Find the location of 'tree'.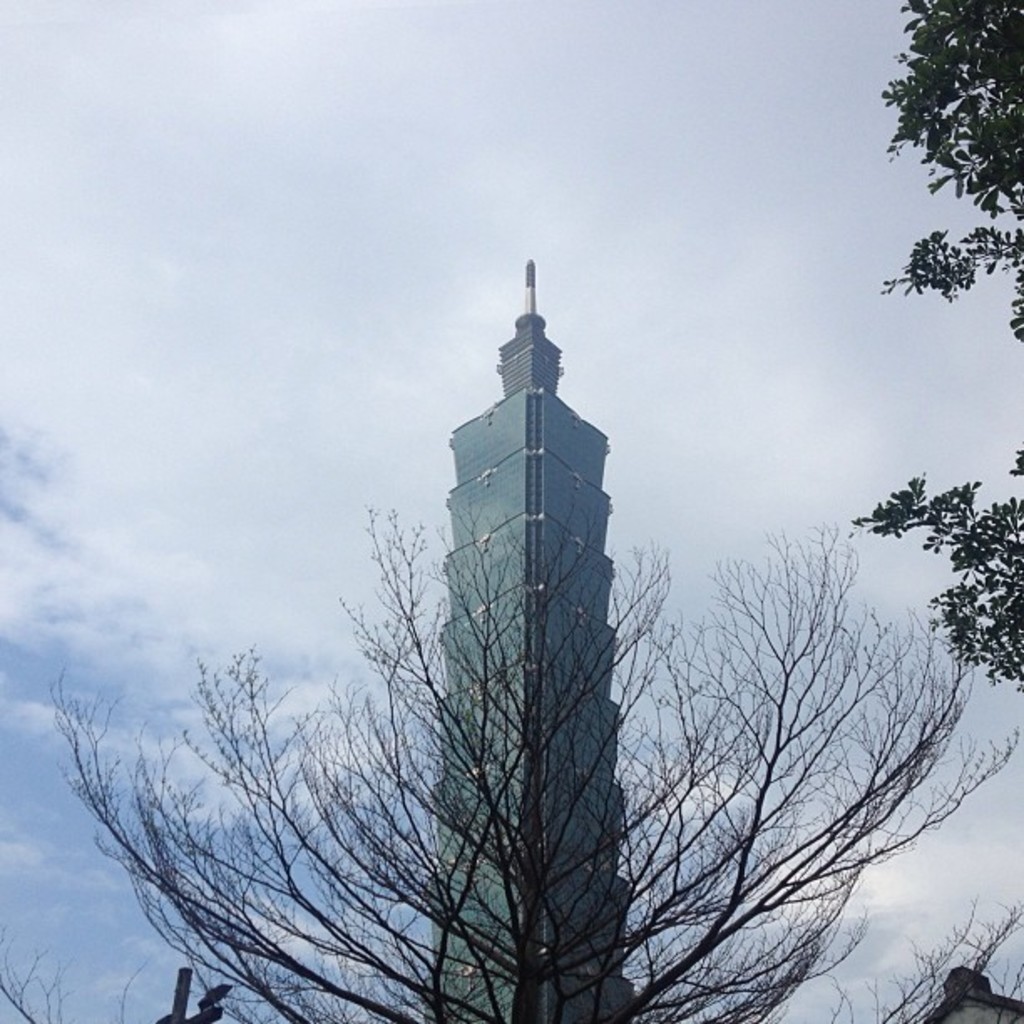
Location: select_region(845, 0, 1022, 693).
